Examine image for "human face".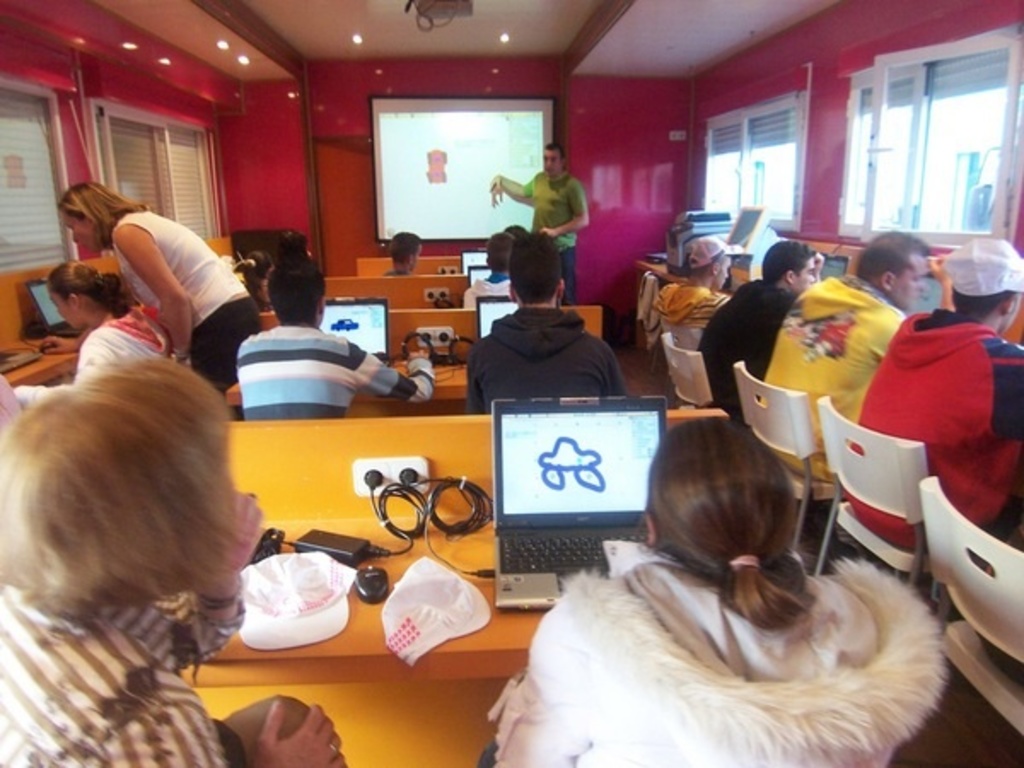
Examination result: (x1=53, y1=288, x2=79, y2=328).
